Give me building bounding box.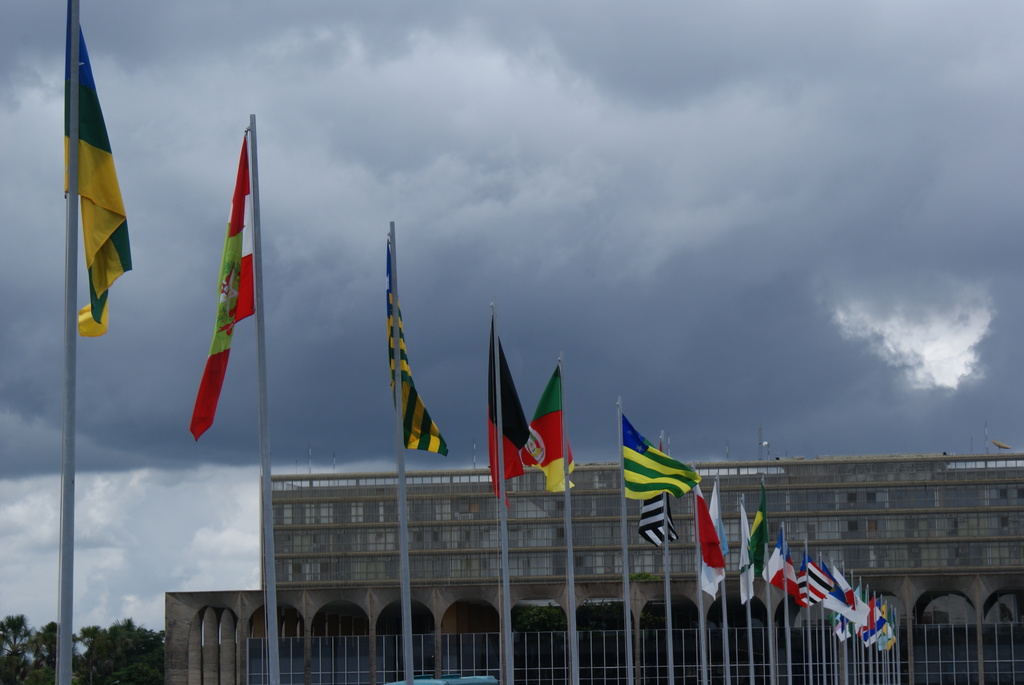
<bbox>164, 449, 1023, 684</bbox>.
